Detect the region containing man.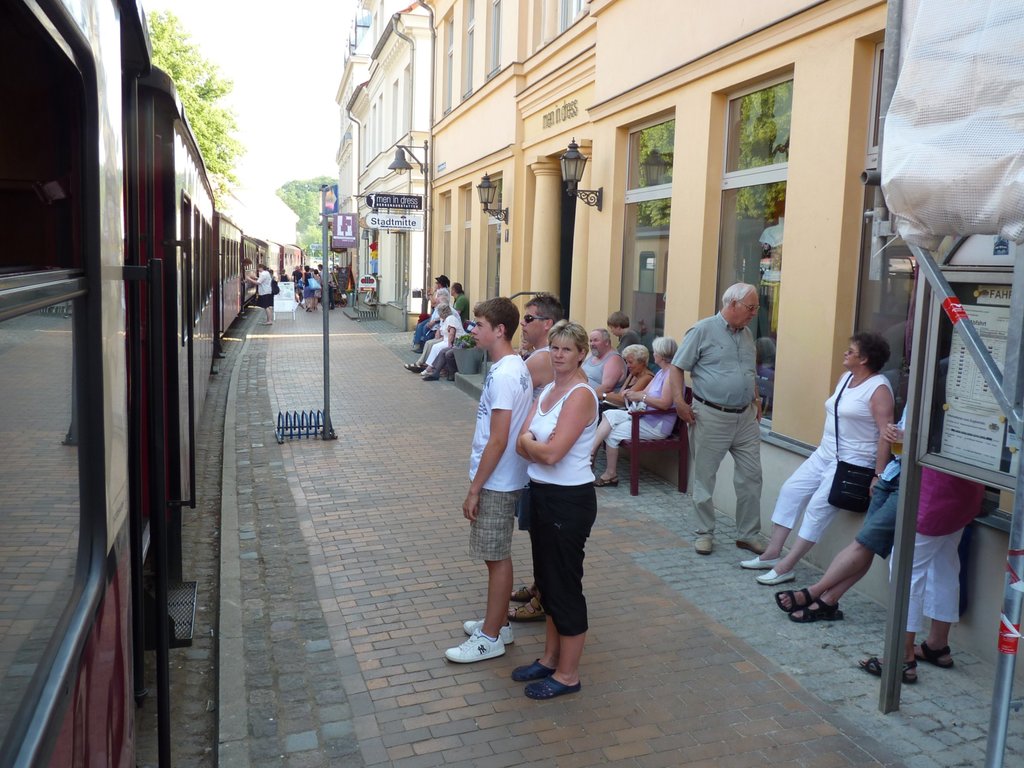
[left=666, top=276, right=765, bottom=583].
